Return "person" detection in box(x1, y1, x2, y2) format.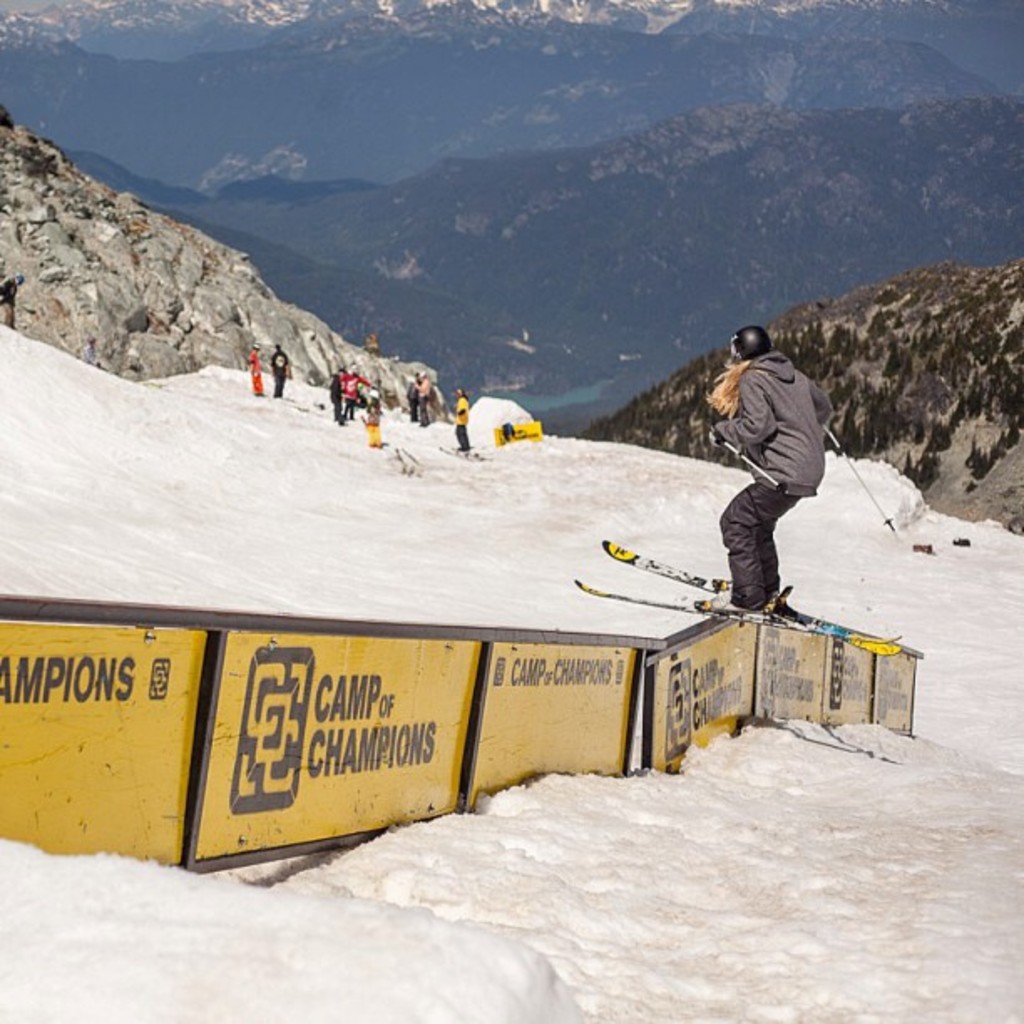
box(358, 390, 390, 447).
